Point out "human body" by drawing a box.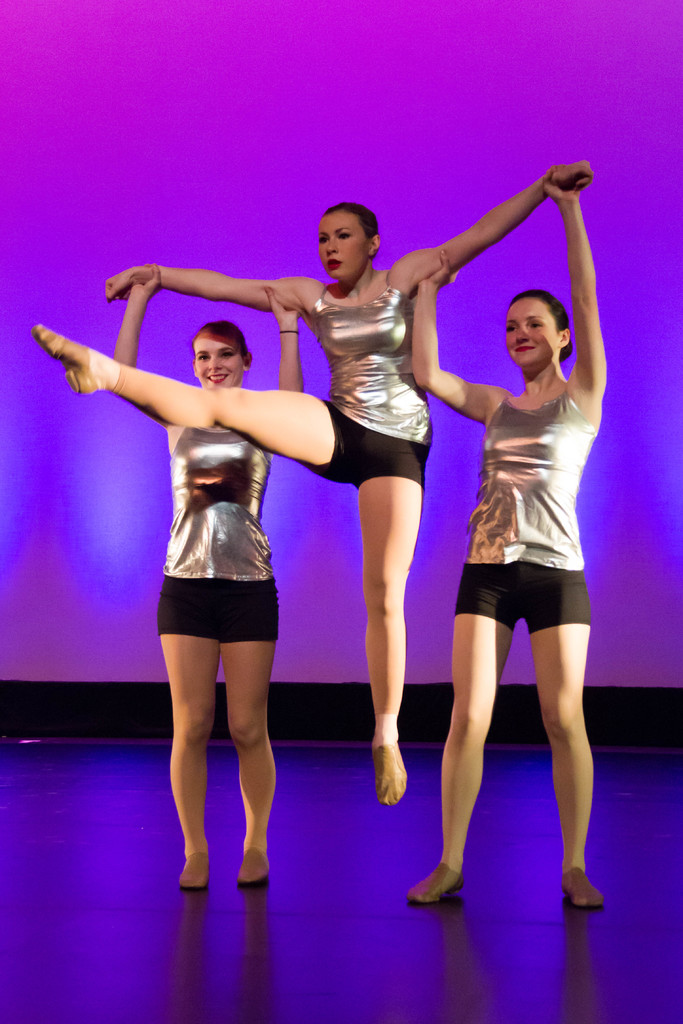
<region>110, 260, 308, 886</region>.
